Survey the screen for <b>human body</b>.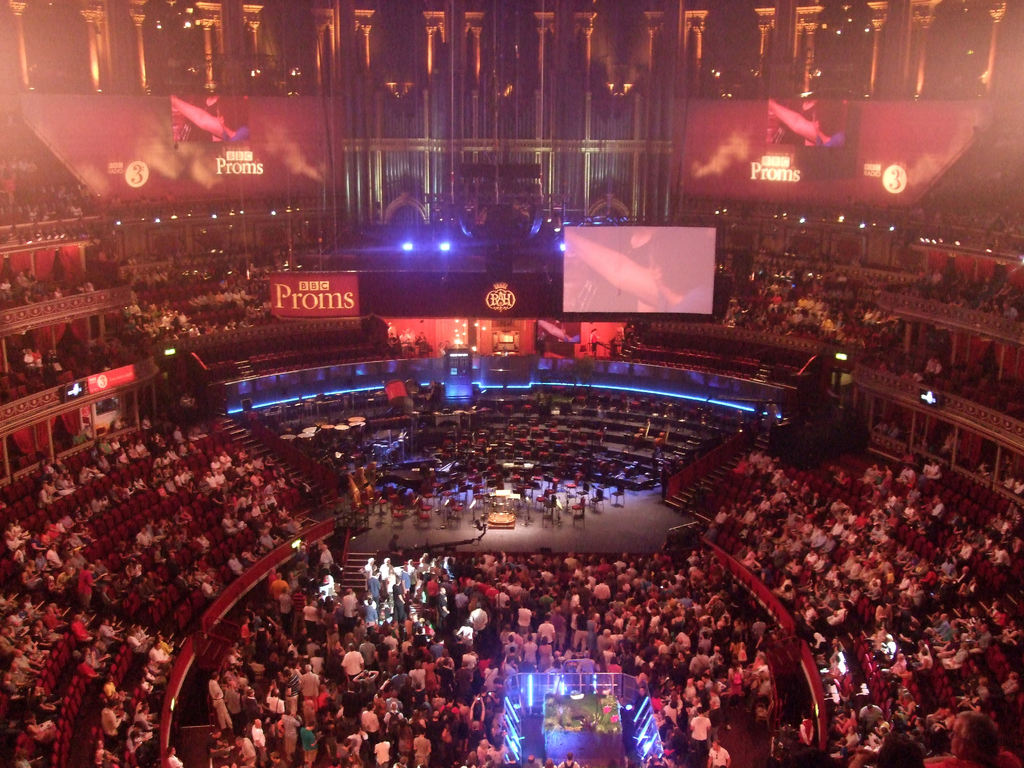
Survey found: <bbox>364, 647, 378, 667</bbox>.
